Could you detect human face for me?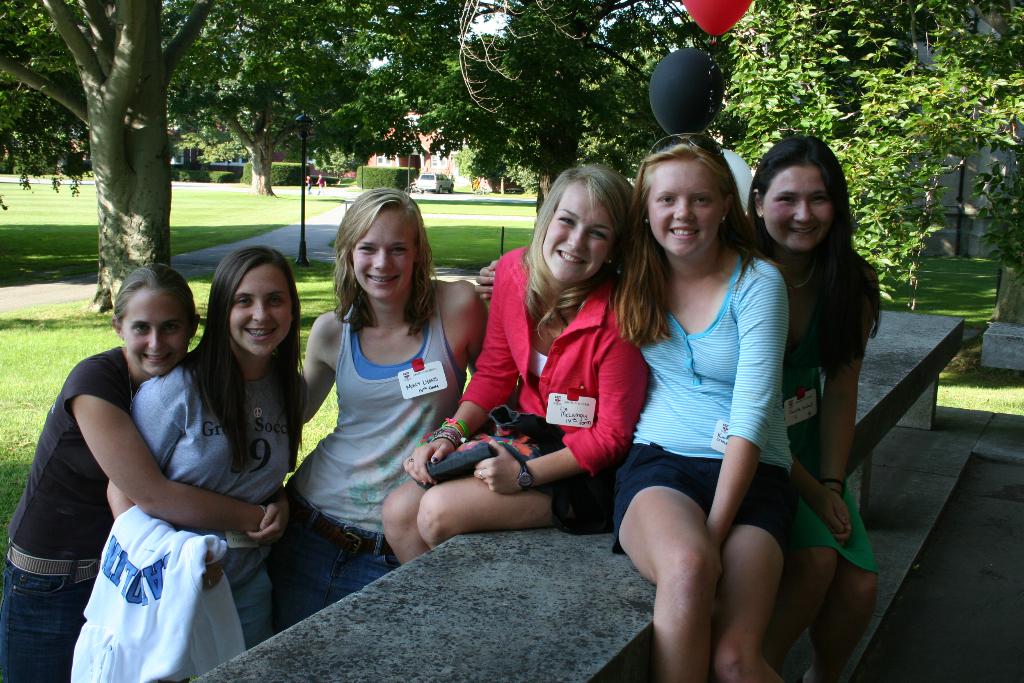
Detection result: (230,265,292,356).
